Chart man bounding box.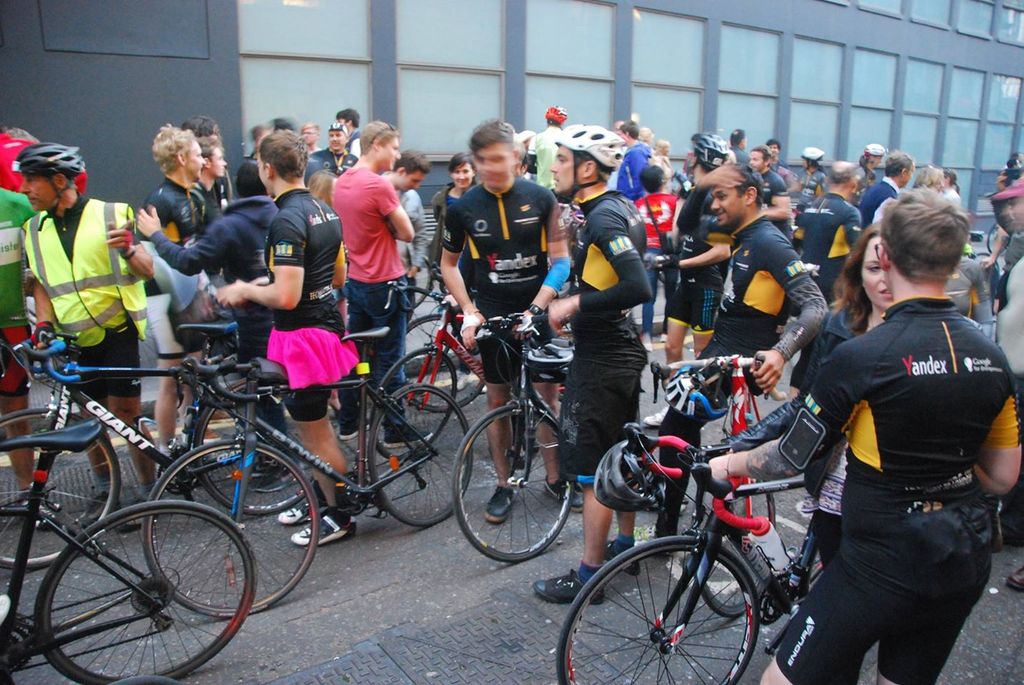
Charted: [x1=529, y1=156, x2=828, y2=607].
